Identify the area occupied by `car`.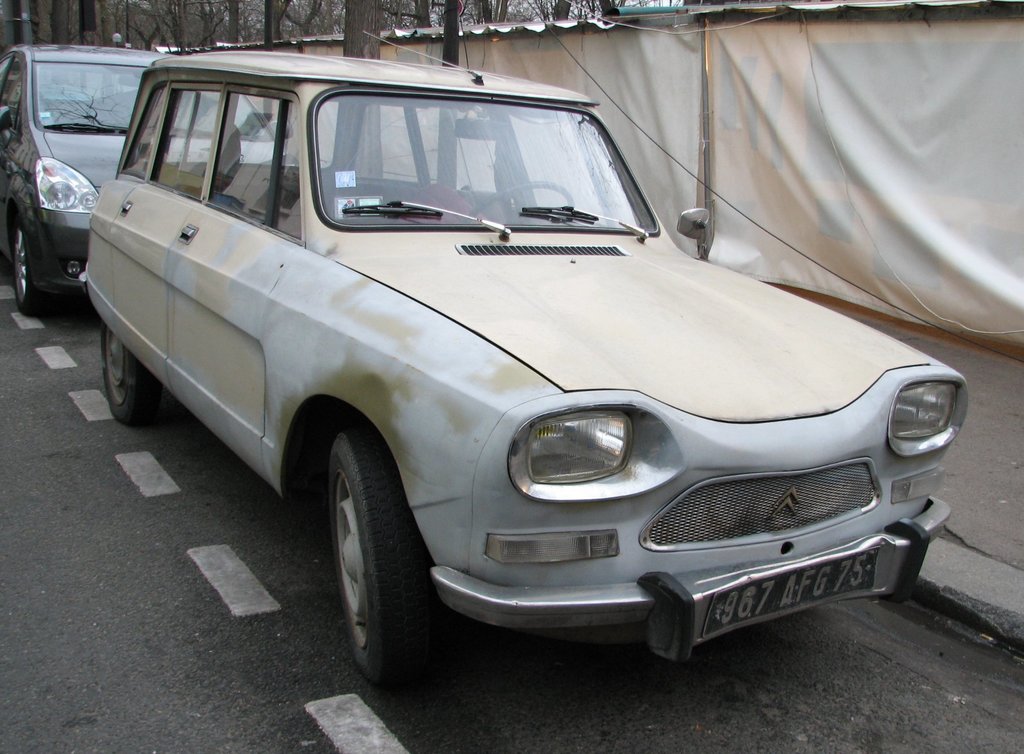
Area: box=[63, 60, 947, 687].
